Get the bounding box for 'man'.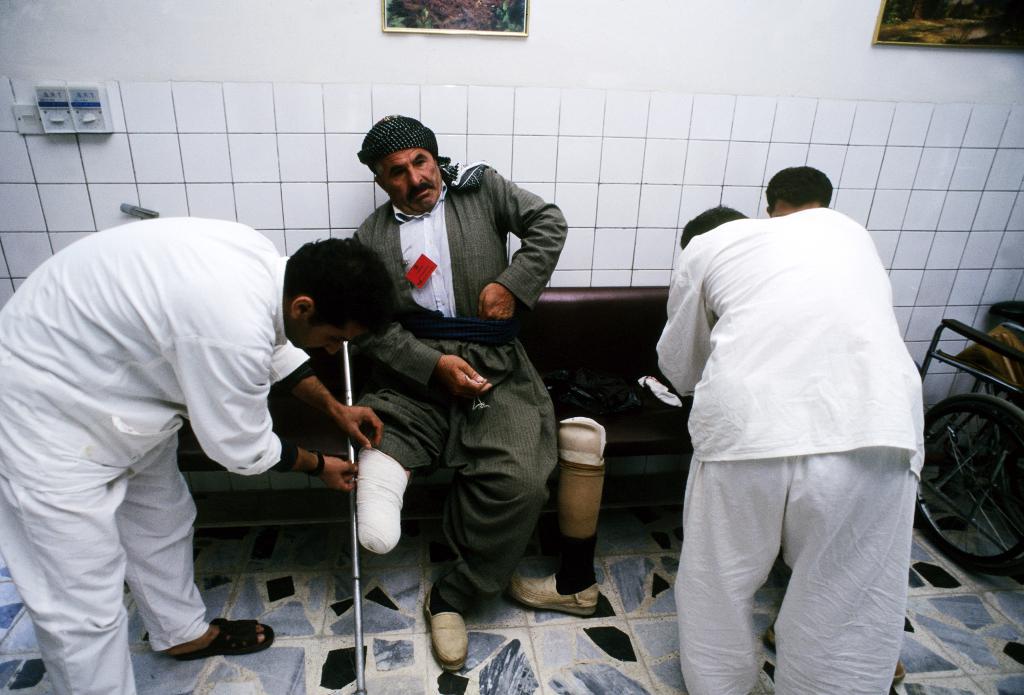
0 212 403 691.
